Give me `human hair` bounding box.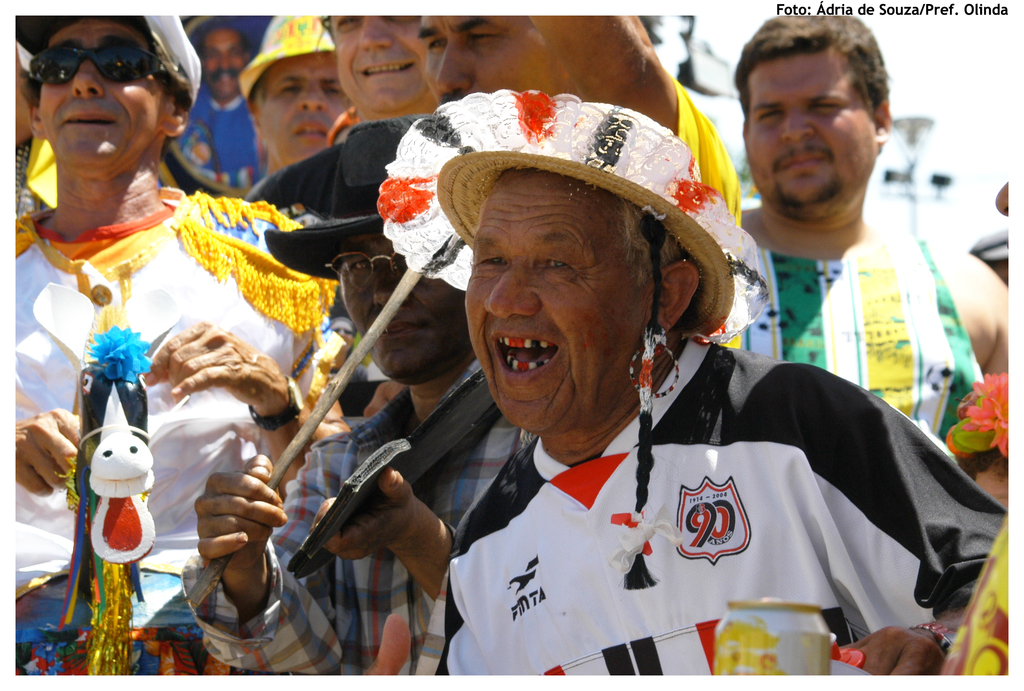
crop(739, 16, 891, 117).
